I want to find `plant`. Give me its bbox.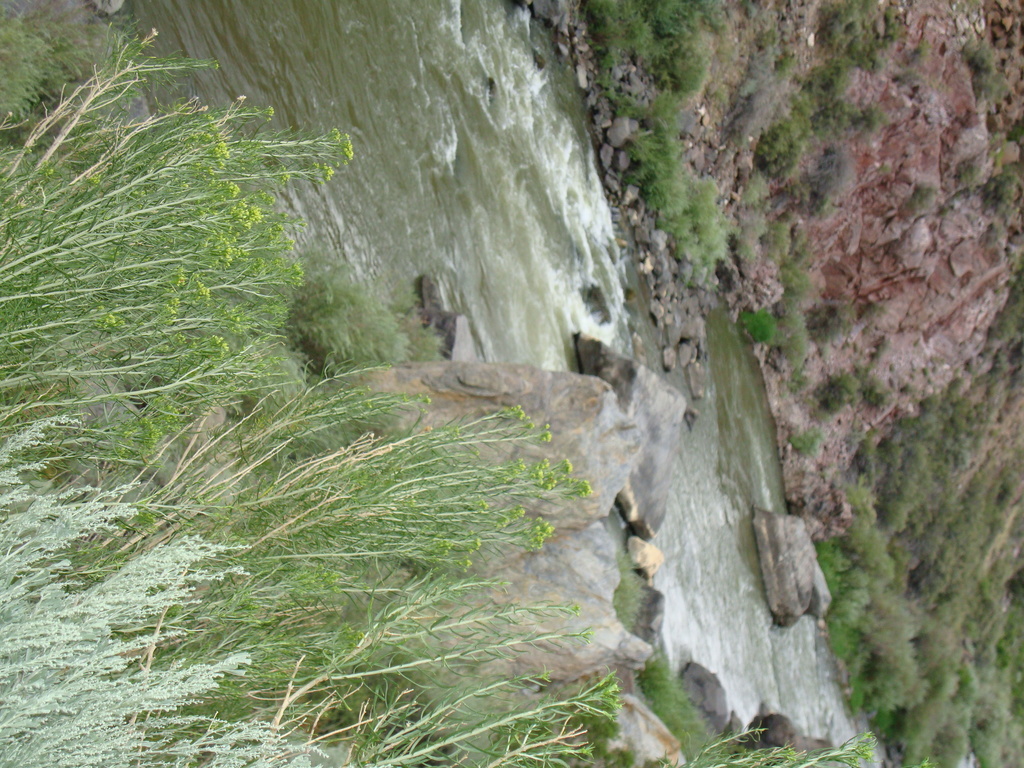
box(637, 653, 700, 730).
